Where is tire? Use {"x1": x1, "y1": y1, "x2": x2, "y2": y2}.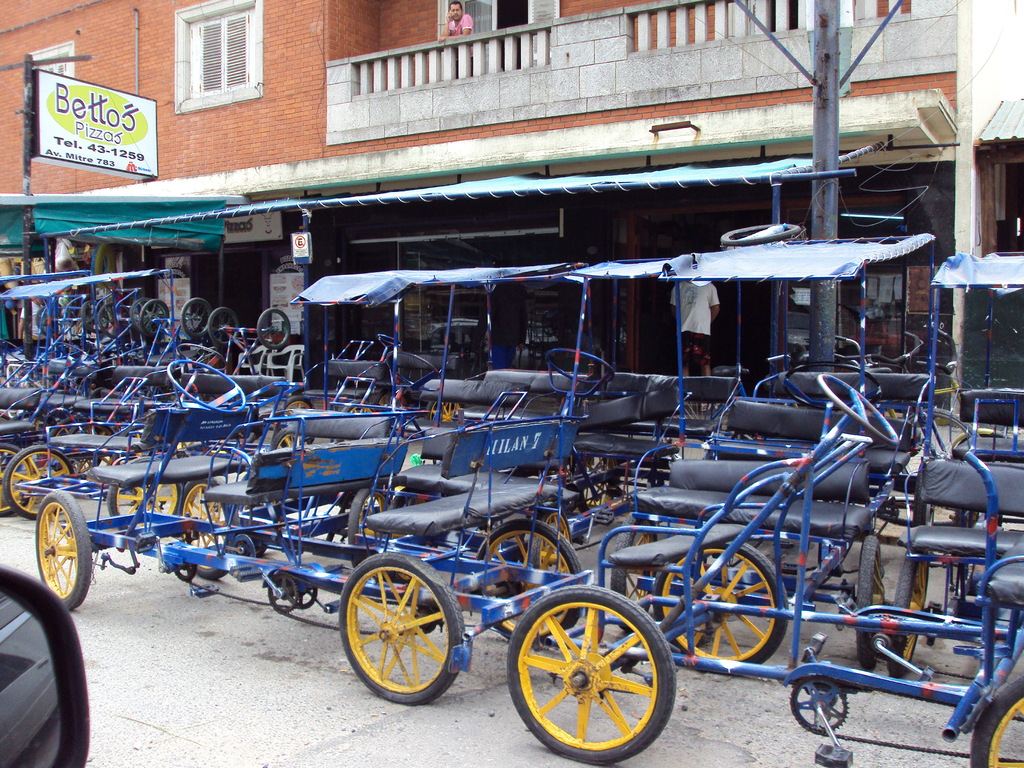
{"x1": 180, "y1": 296, "x2": 214, "y2": 339}.
